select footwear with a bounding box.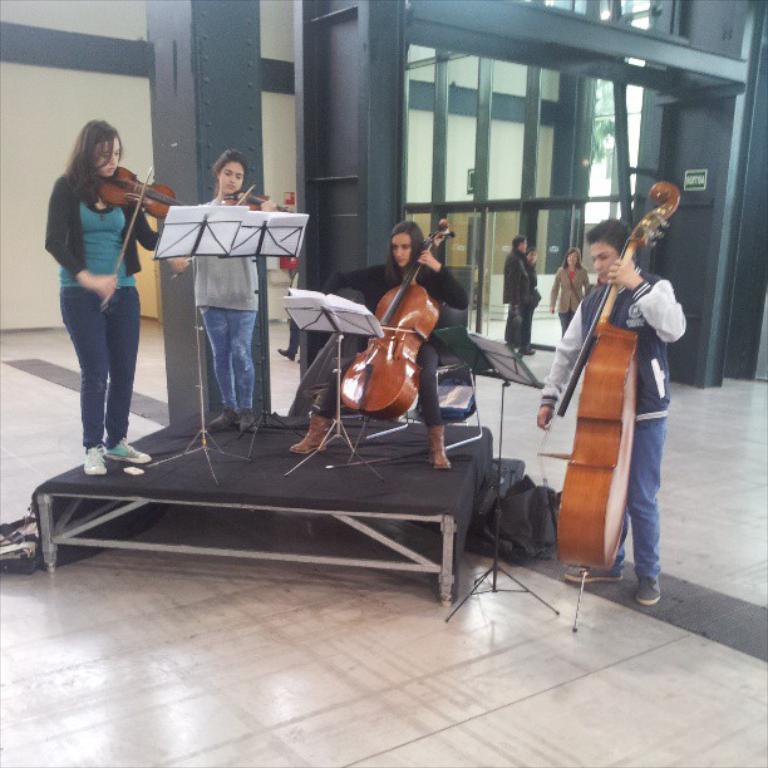
box=[292, 408, 329, 454].
